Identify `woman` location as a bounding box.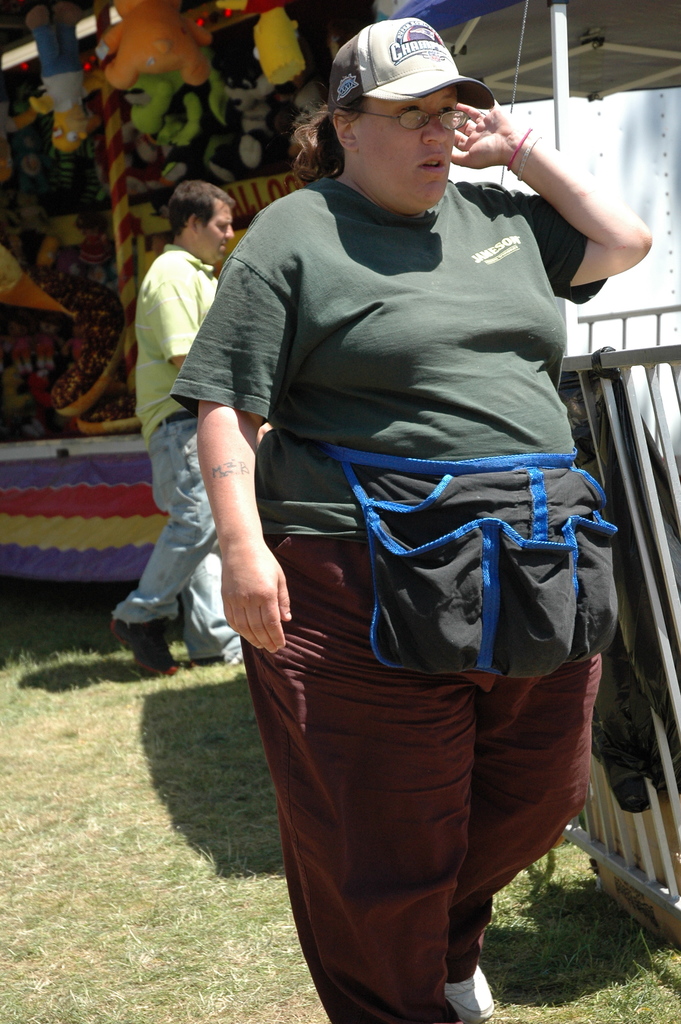
156:42:641:996.
